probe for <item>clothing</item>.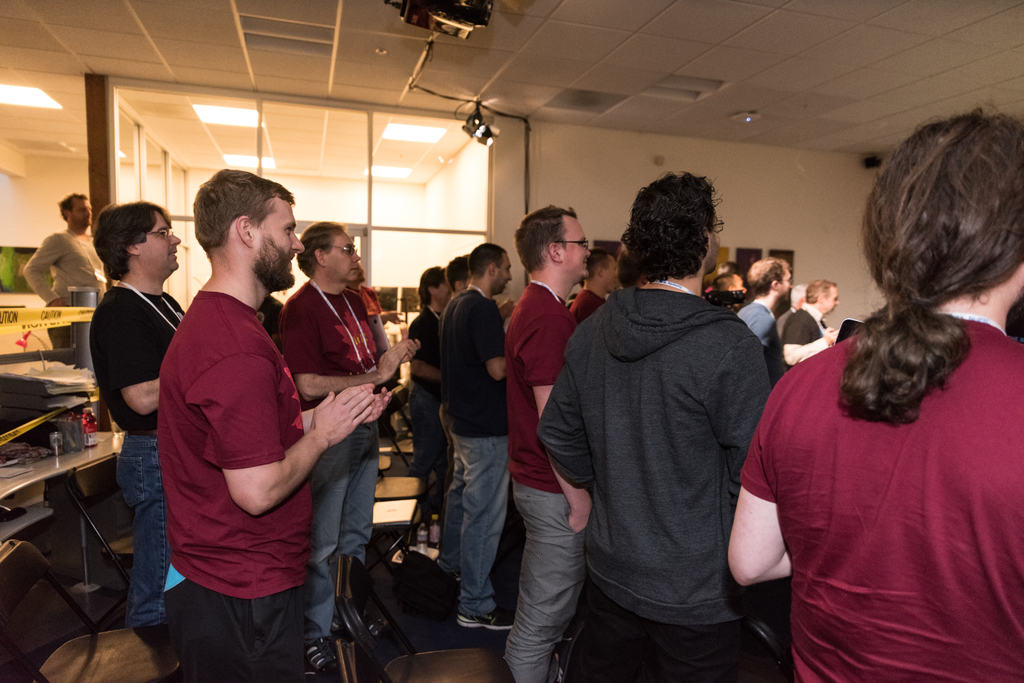
Probe result: (781,303,826,362).
